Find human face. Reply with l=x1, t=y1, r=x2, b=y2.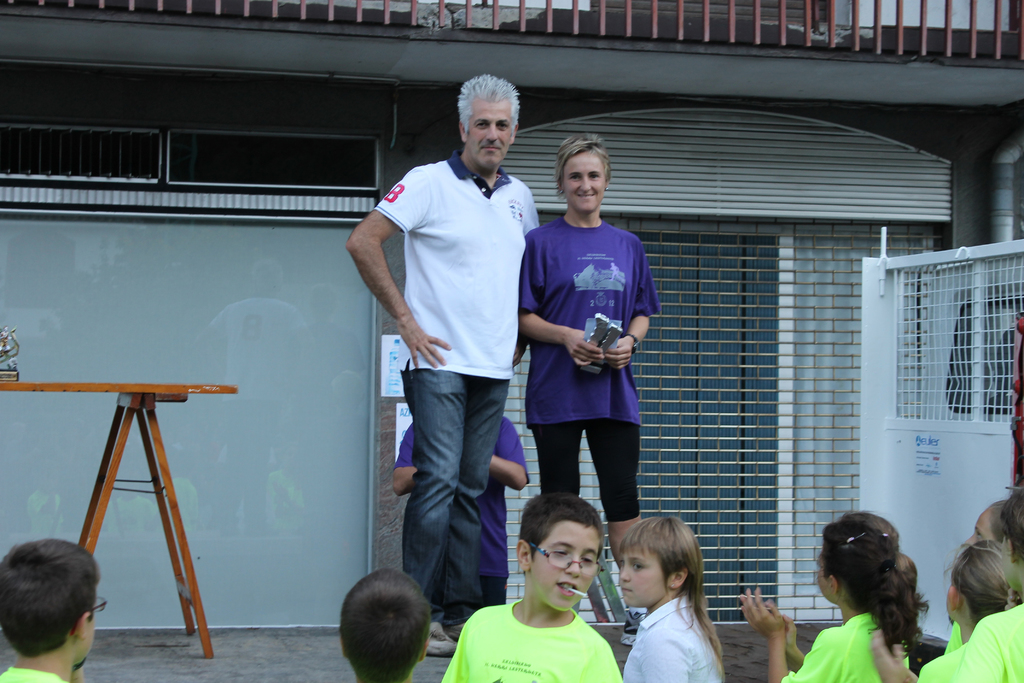
l=563, t=147, r=605, b=210.
